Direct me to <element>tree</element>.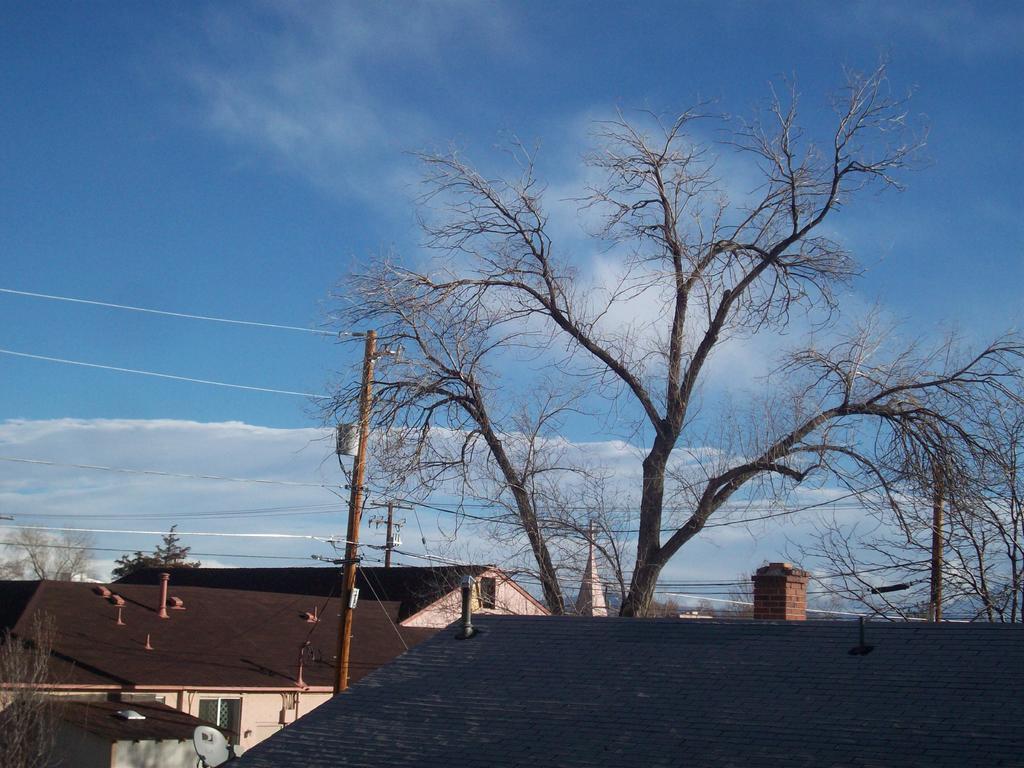
Direction: 0 602 60 767.
